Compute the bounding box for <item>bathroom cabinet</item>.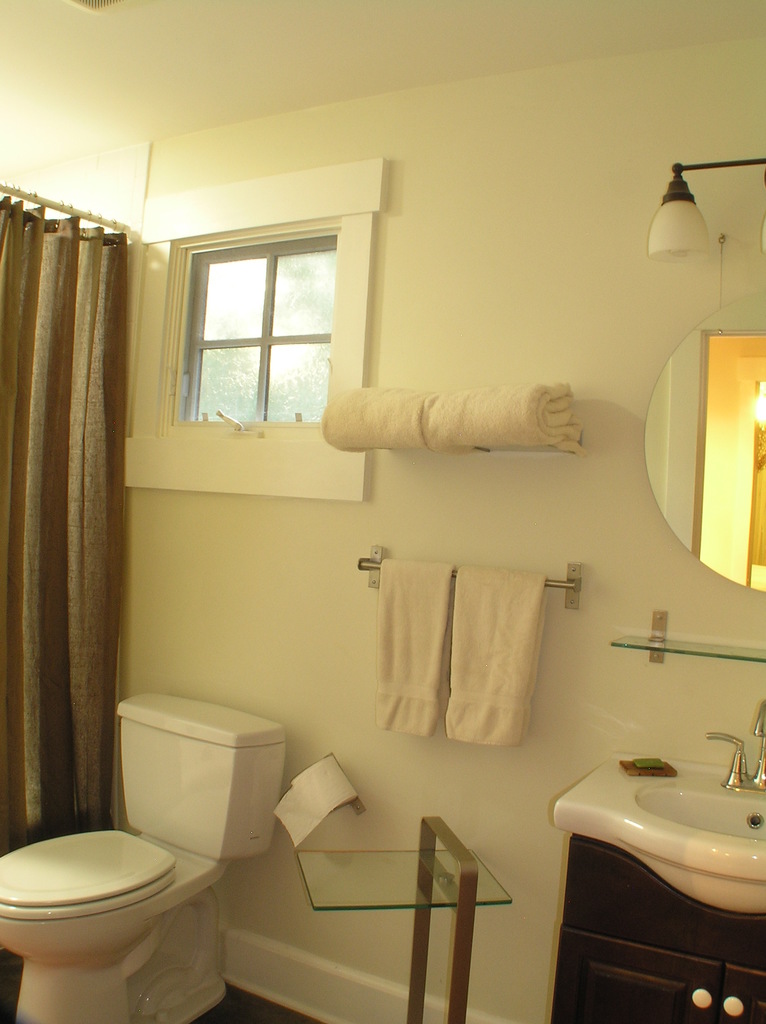
{"left": 545, "top": 822, "right": 765, "bottom": 1023}.
